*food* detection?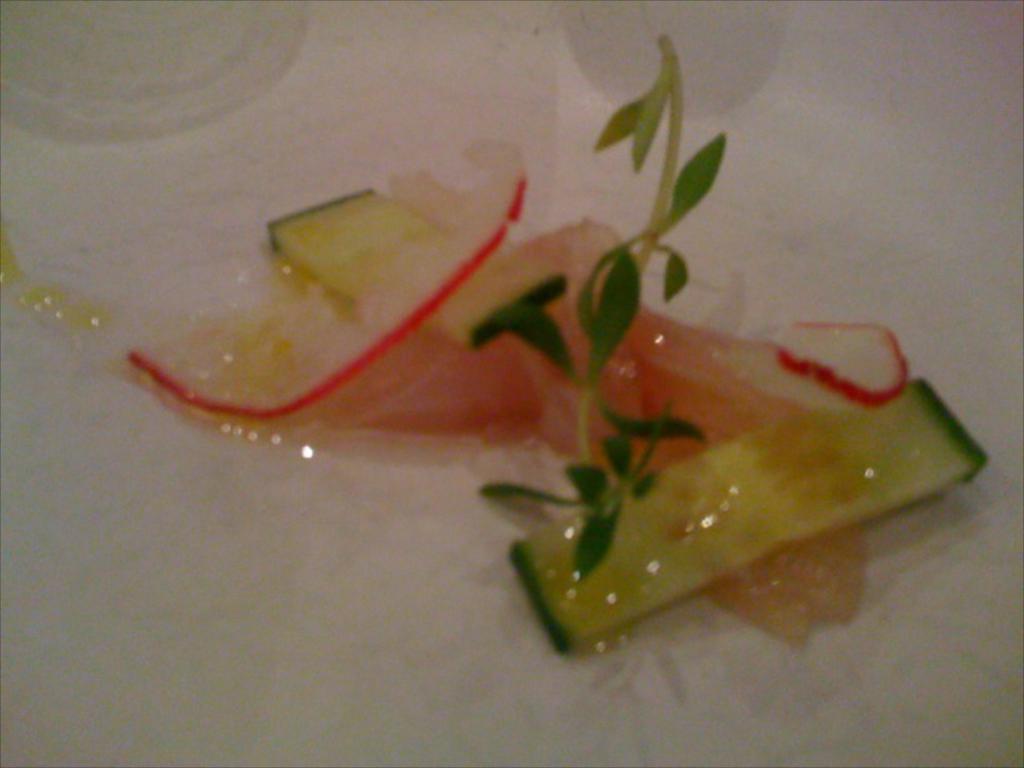
rect(0, 29, 987, 659)
